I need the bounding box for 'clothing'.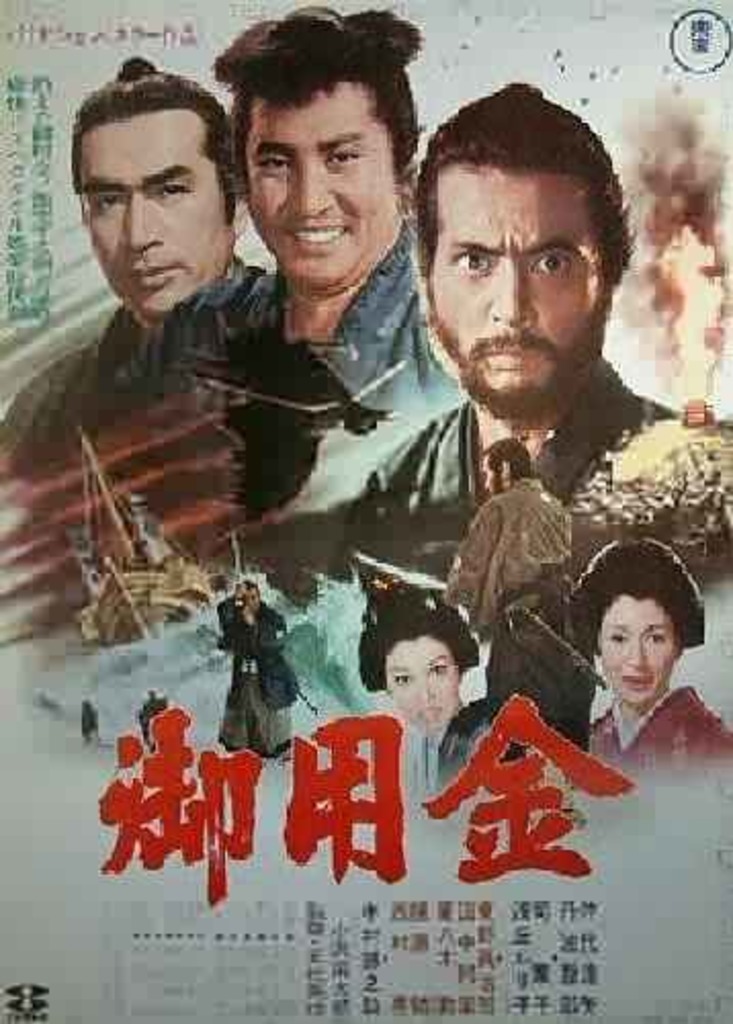
Here it is: (left=199, top=575, right=297, bottom=768).
